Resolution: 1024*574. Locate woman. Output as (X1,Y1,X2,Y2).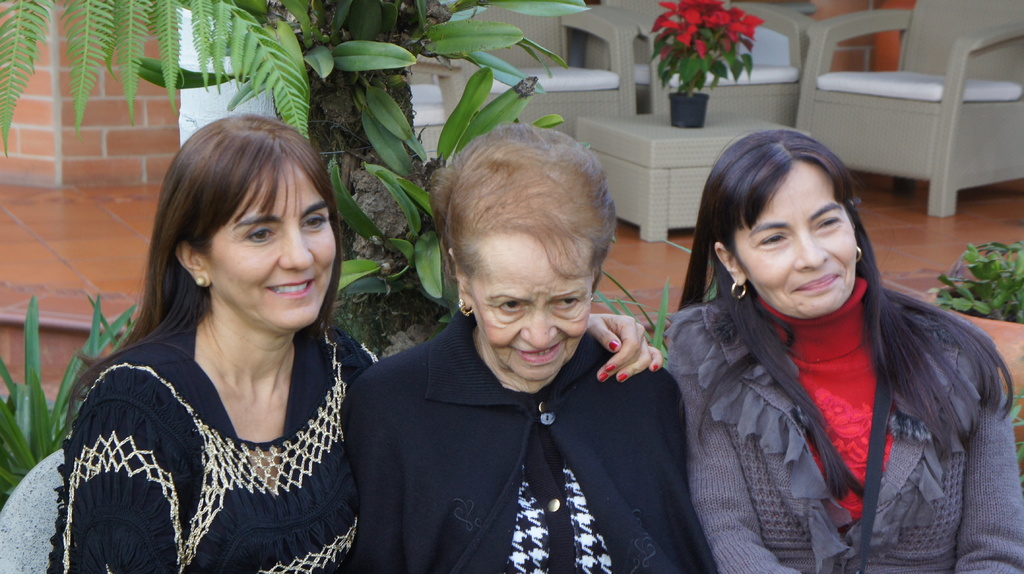
(357,136,723,573).
